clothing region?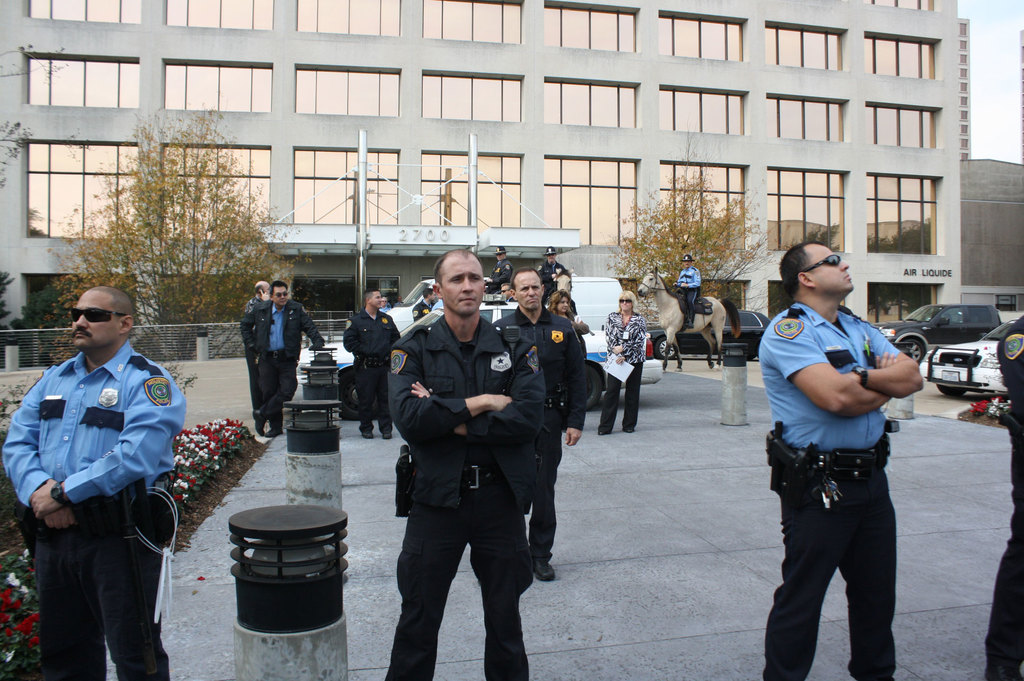
pyautogui.locateOnScreen(756, 298, 894, 680)
